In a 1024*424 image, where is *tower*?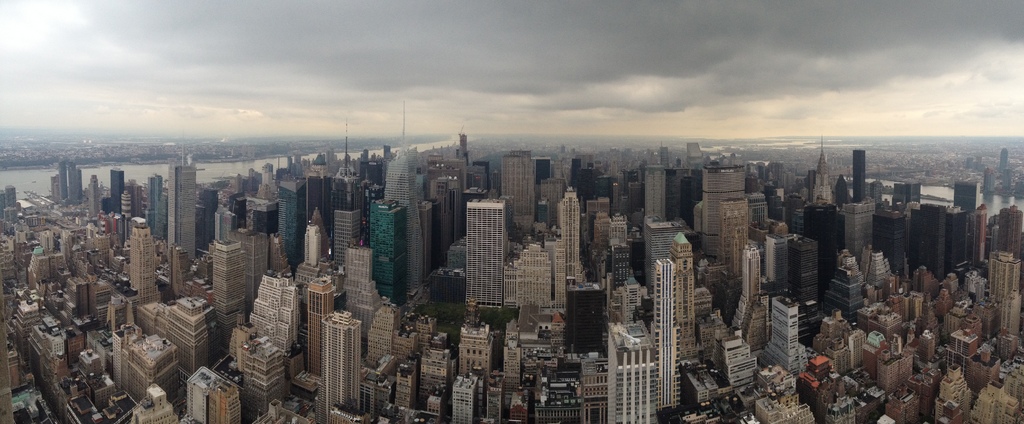
box(305, 197, 324, 261).
